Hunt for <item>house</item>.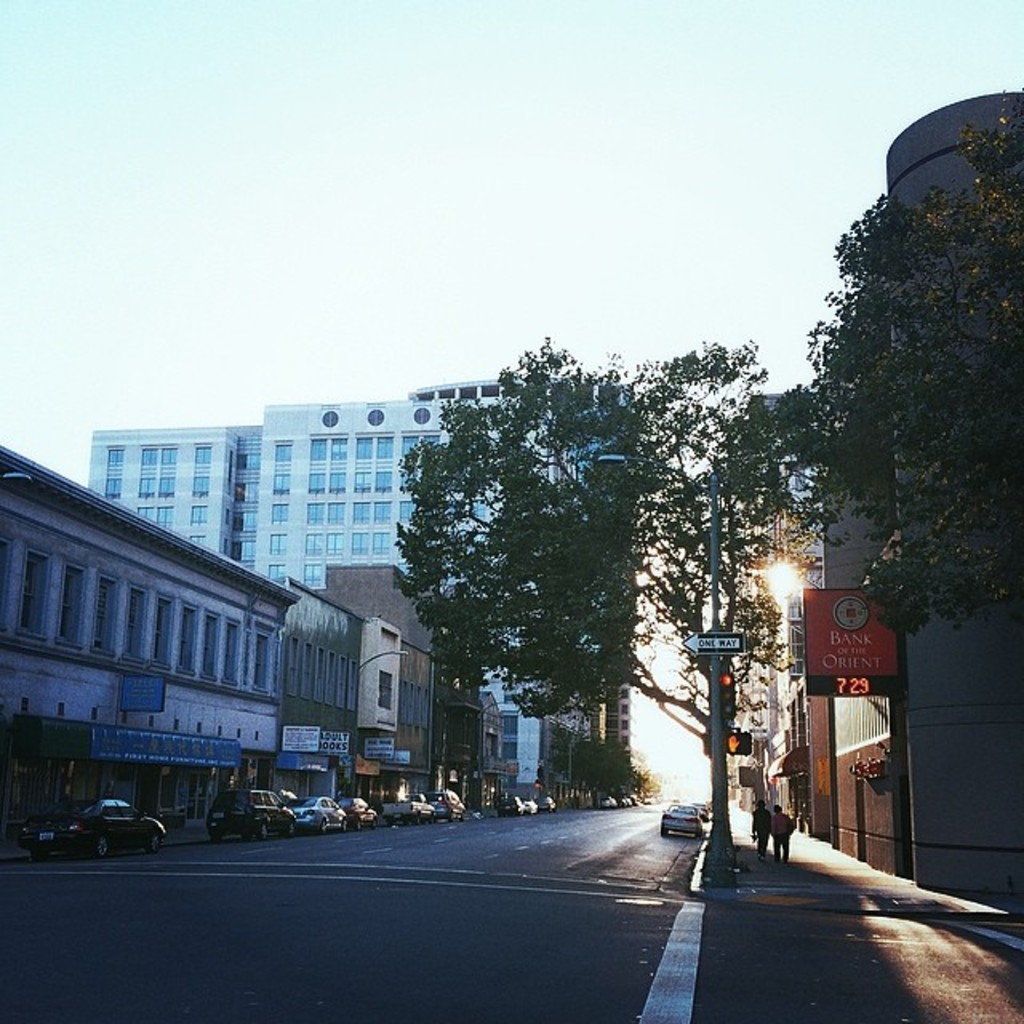
Hunted down at [x1=435, y1=634, x2=514, y2=810].
